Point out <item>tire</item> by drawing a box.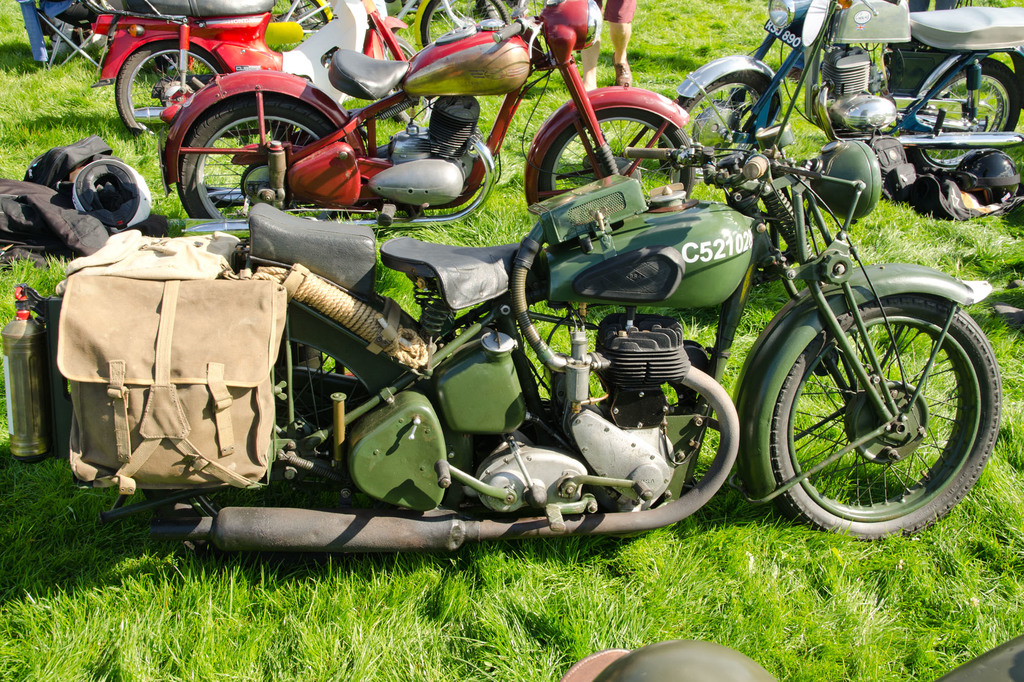
(111,38,230,143).
